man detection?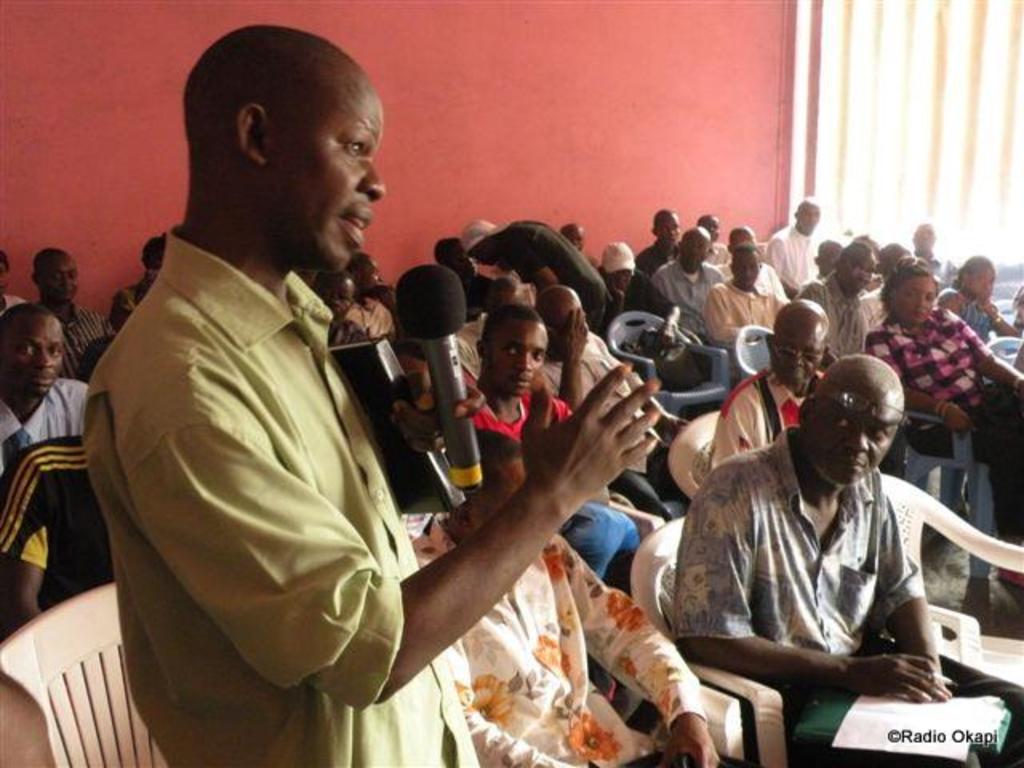
bbox(698, 251, 798, 347)
